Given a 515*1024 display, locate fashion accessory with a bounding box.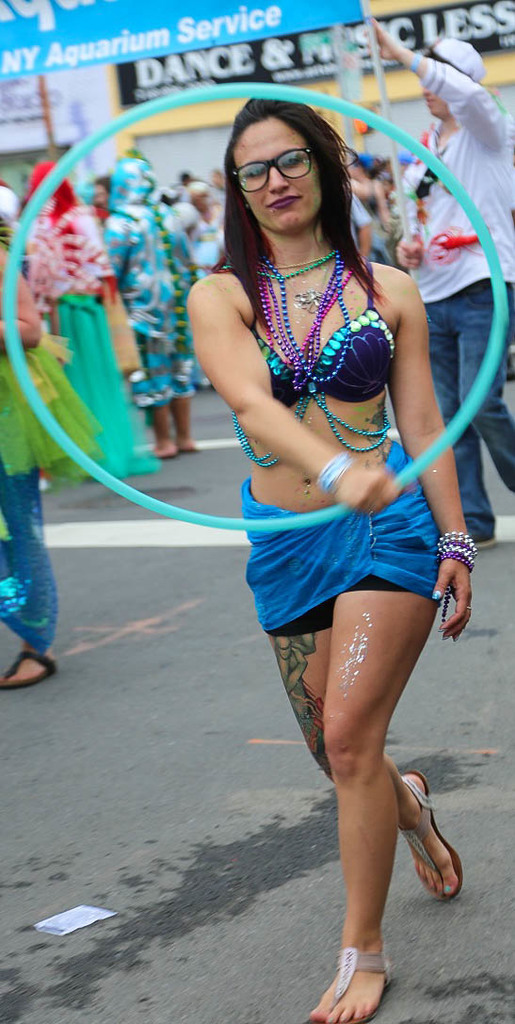
Located: bbox(408, 50, 422, 76).
